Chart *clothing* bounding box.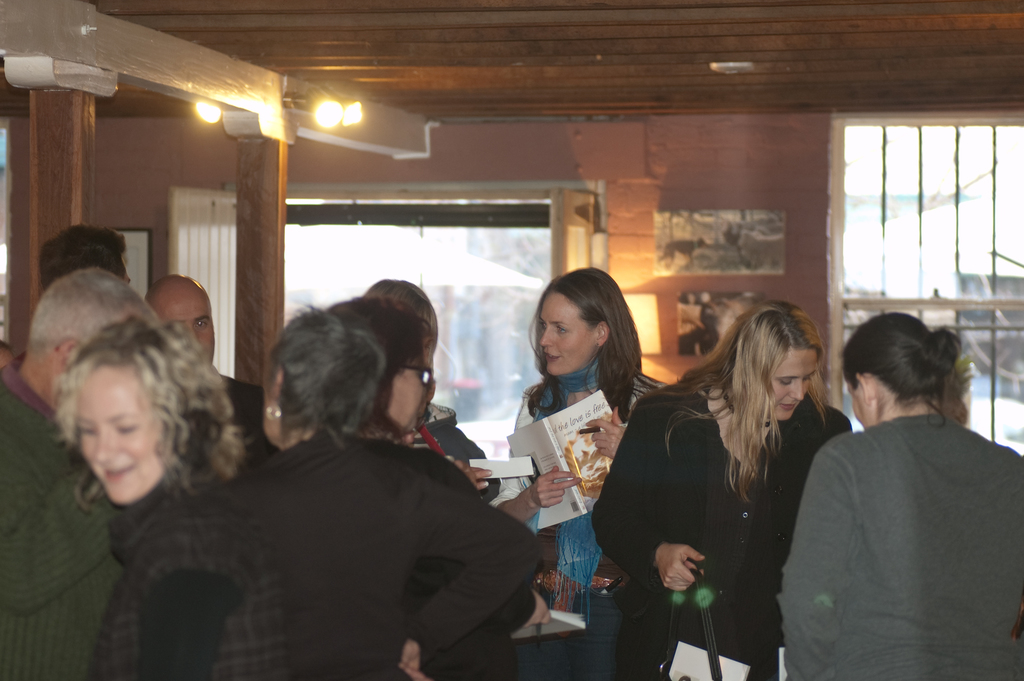
Charted: l=401, t=403, r=500, b=508.
